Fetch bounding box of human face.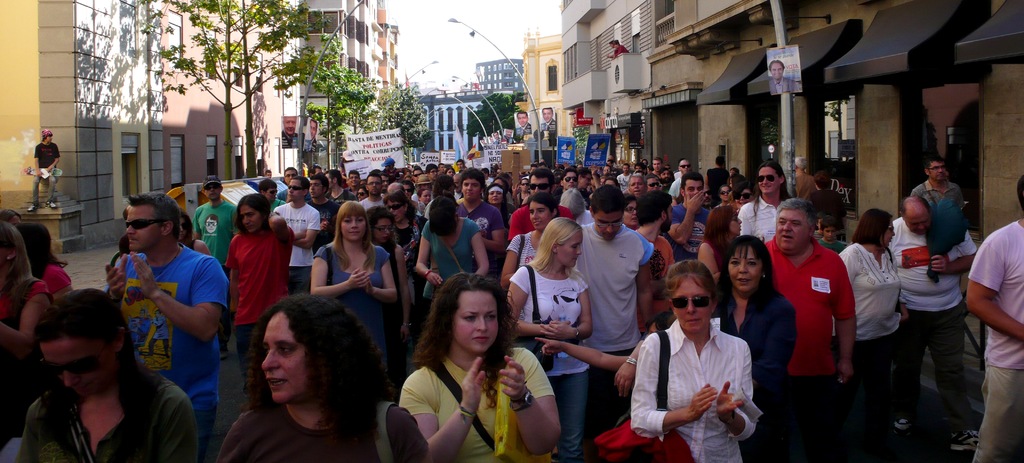
Bbox: 729 250 763 288.
